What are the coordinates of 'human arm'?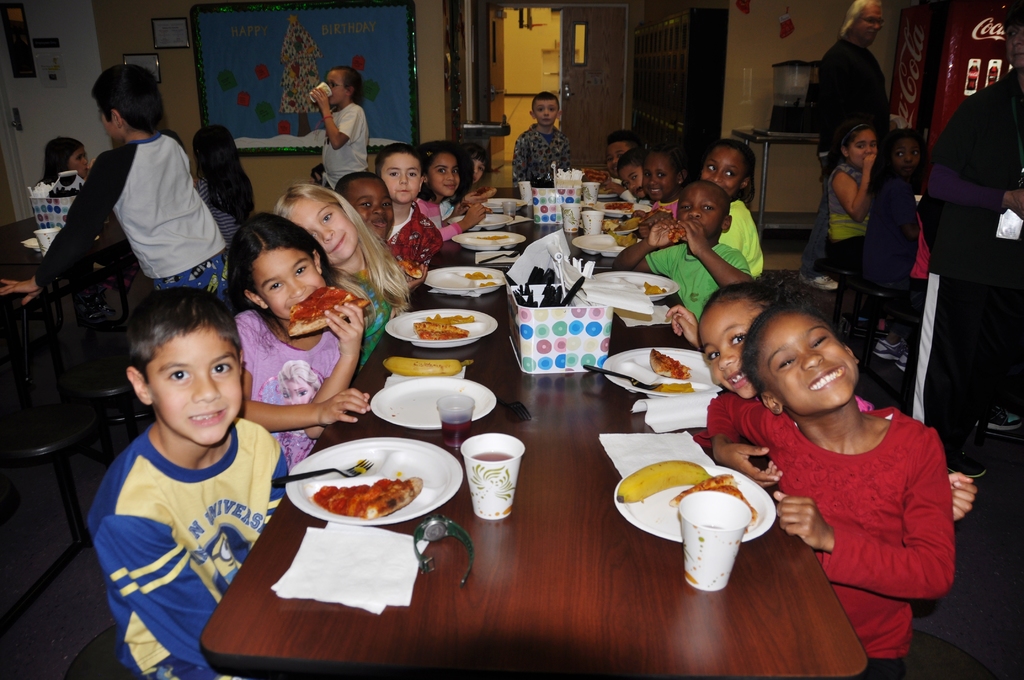
(771,447,945,604).
